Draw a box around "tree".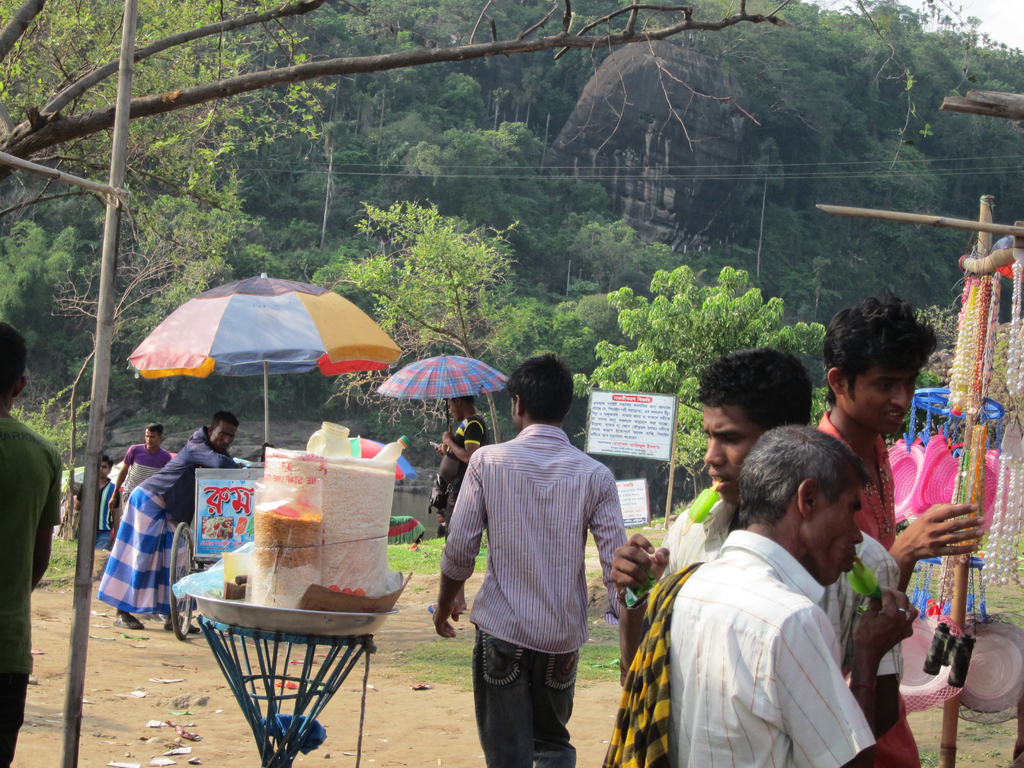
(560,261,829,543).
